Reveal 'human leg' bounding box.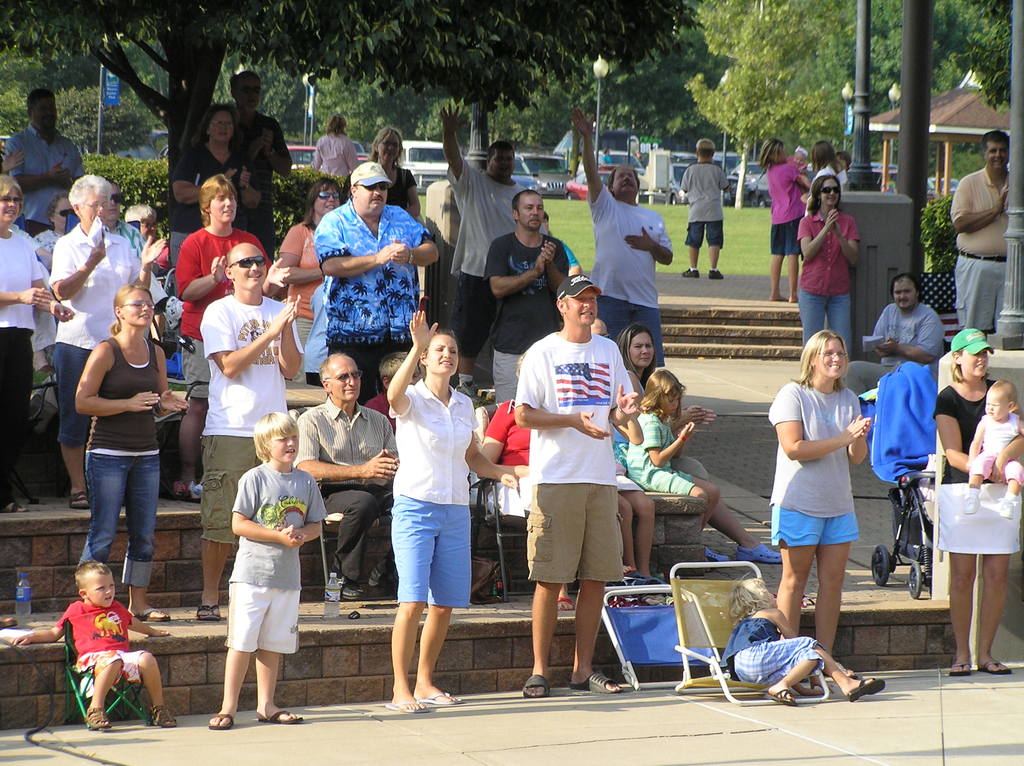
Revealed: 330 329 378 411.
